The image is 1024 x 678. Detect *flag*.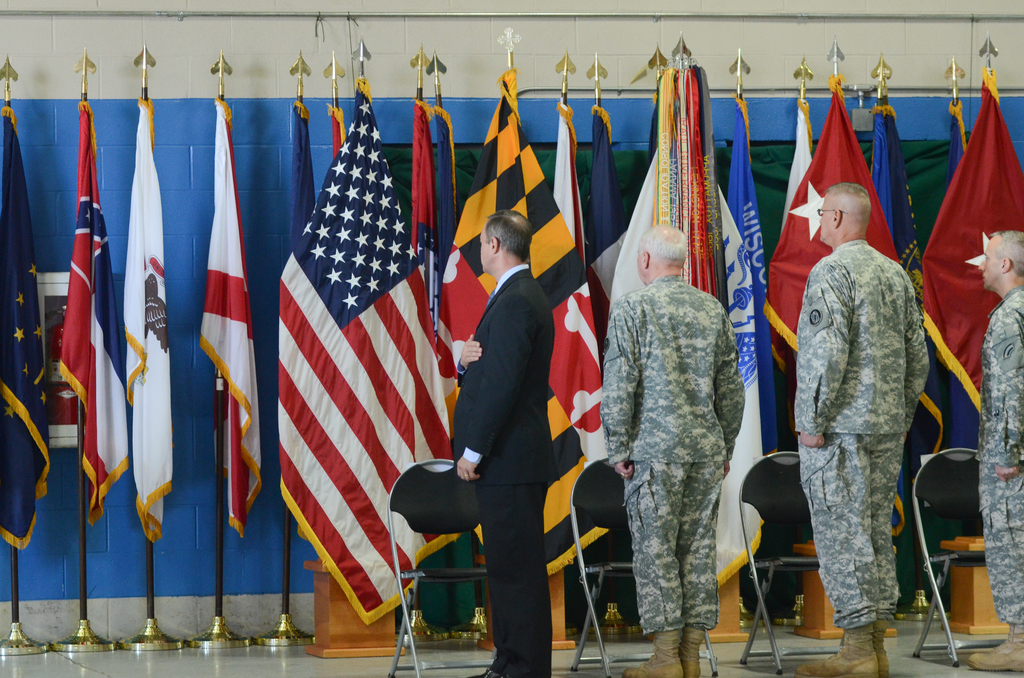
Detection: l=0, t=99, r=57, b=554.
